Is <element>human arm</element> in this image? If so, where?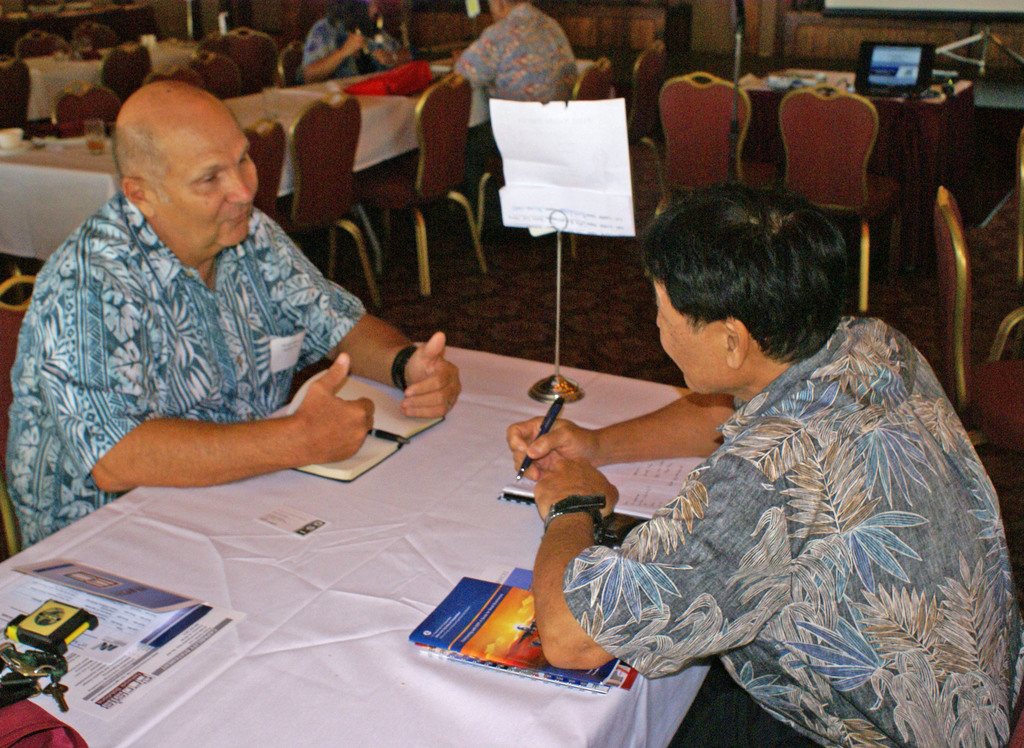
Yes, at box=[503, 366, 733, 462].
